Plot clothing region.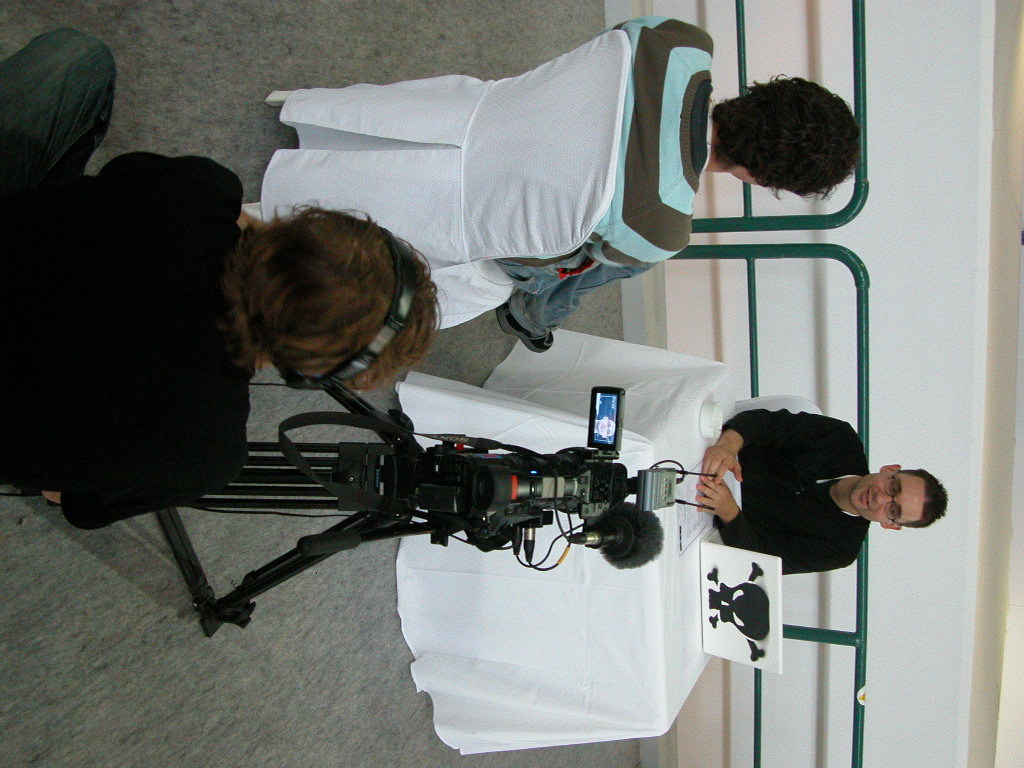
Plotted at select_region(488, 16, 713, 334).
